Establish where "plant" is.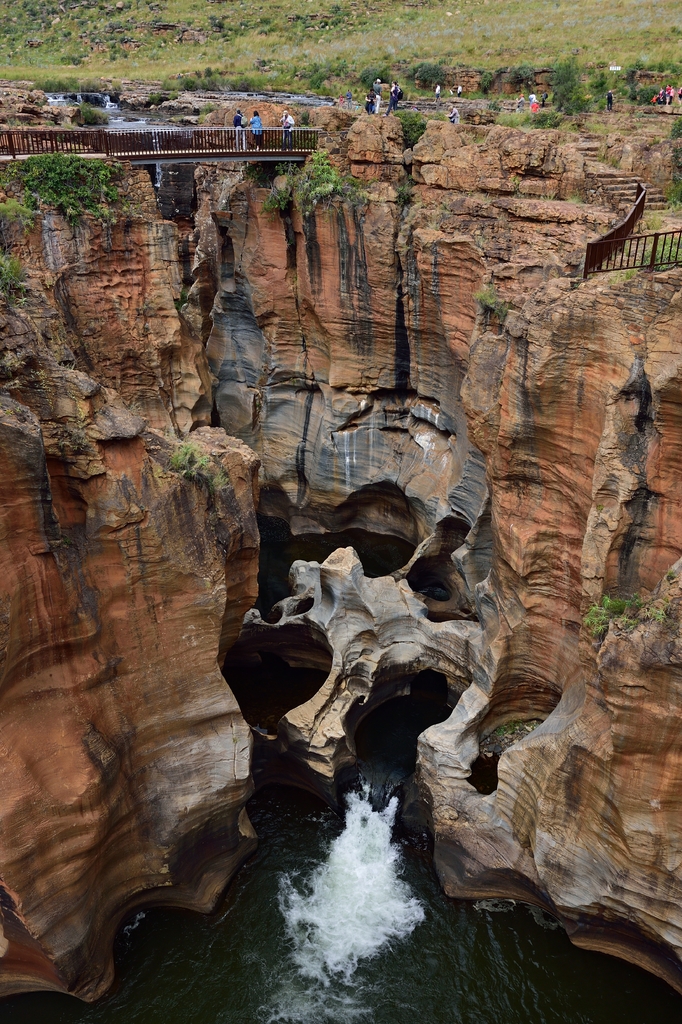
Established at 658:123:681:218.
